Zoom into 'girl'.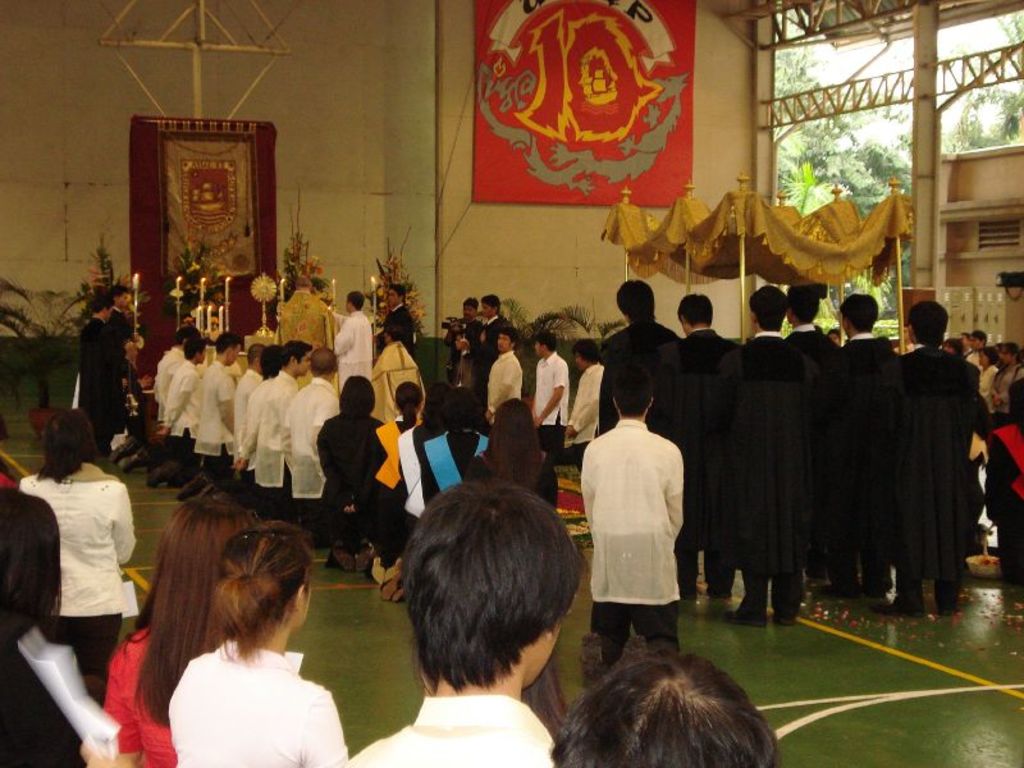
Zoom target: bbox=[81, 500, 259, 767].
